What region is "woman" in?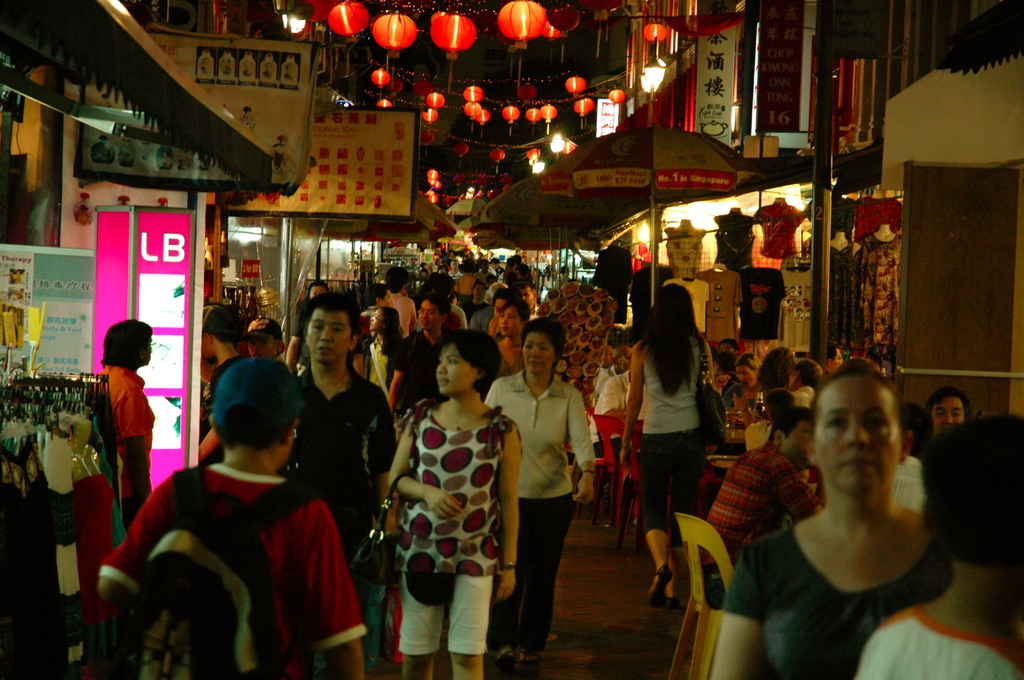
{"left": 452, "top": 258, "right": 474, "bottom": 324}.
